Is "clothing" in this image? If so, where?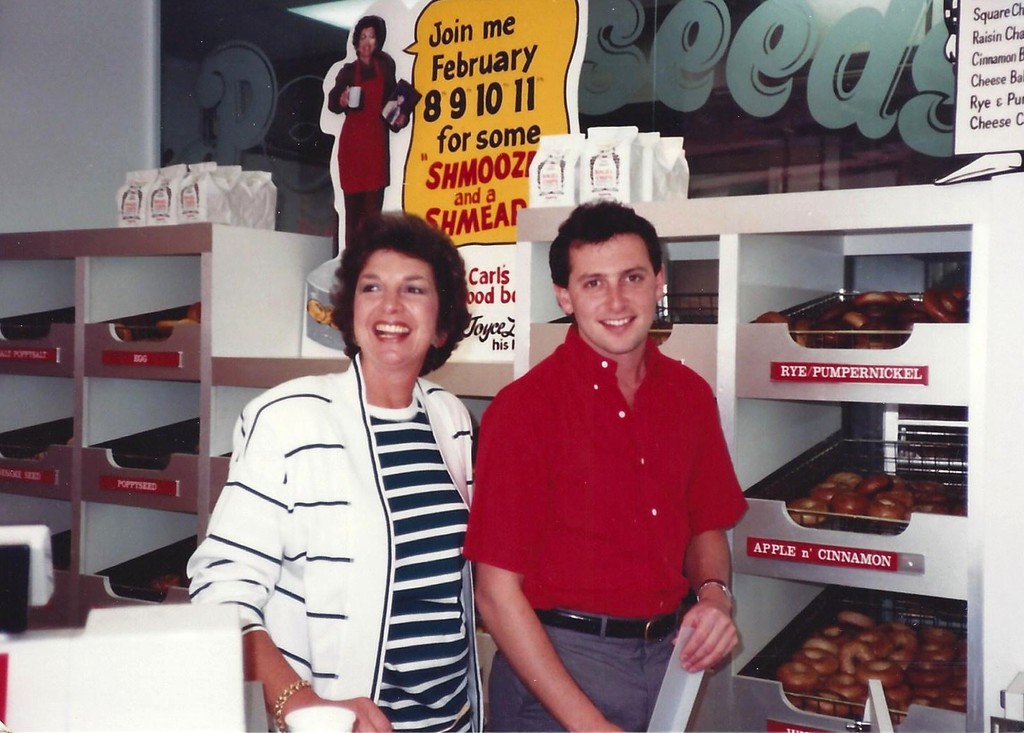
Yes, at <bbox>340, 56, 398, 192</bbox>.
